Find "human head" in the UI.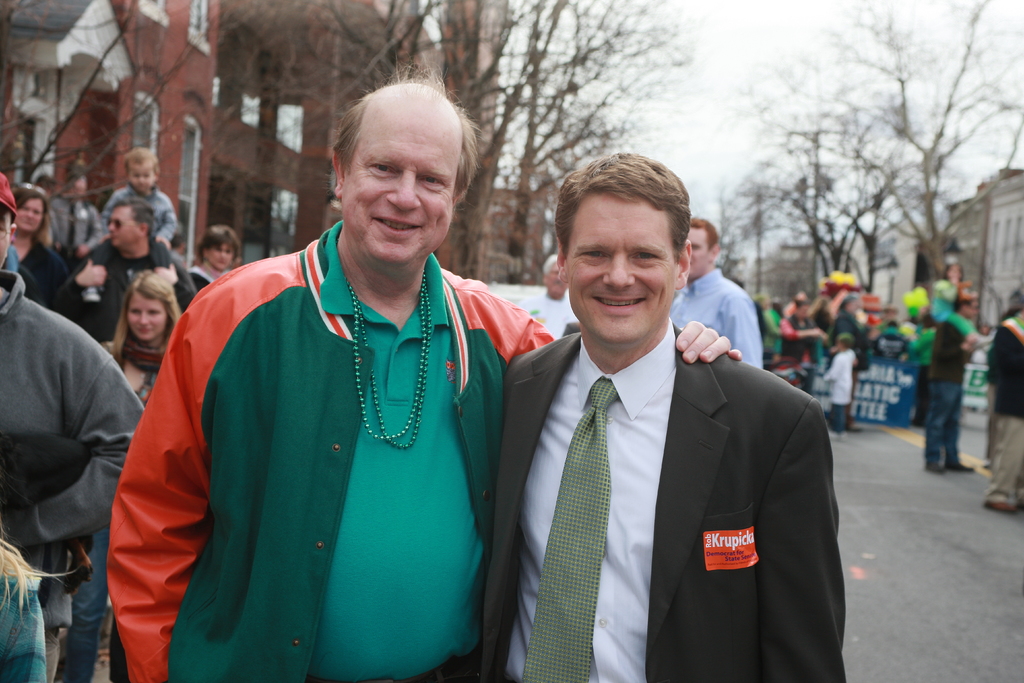
UI element at select_region(12, 186, 49, 232).
